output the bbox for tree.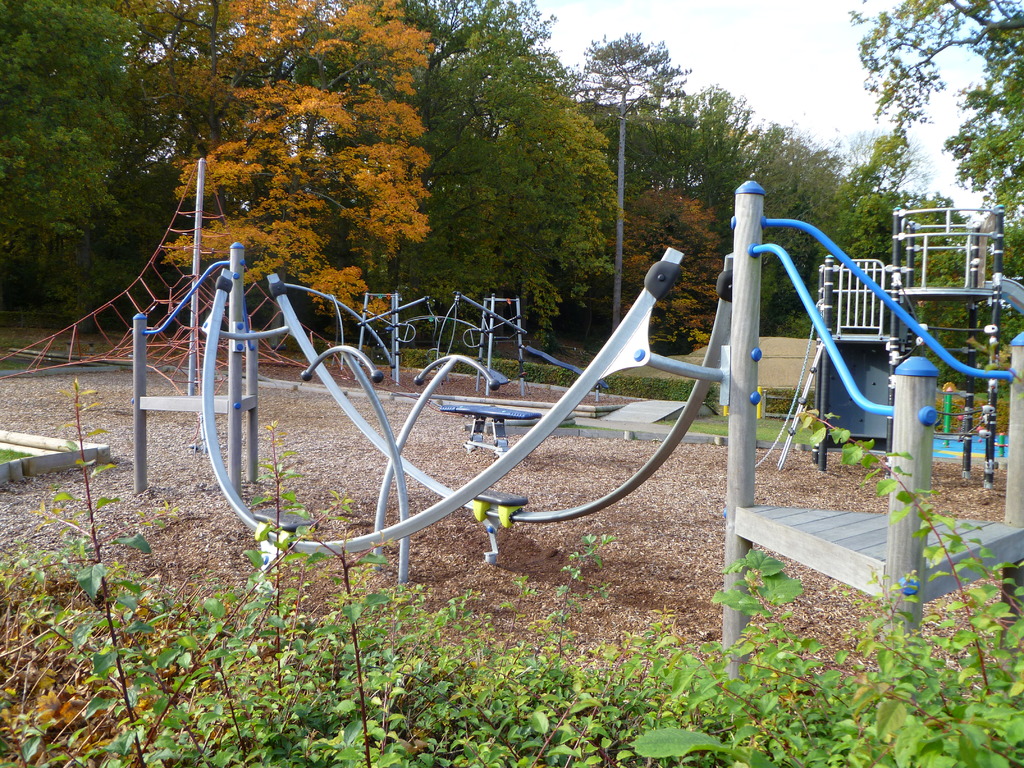
BBox(163, 0, 444, 361).
